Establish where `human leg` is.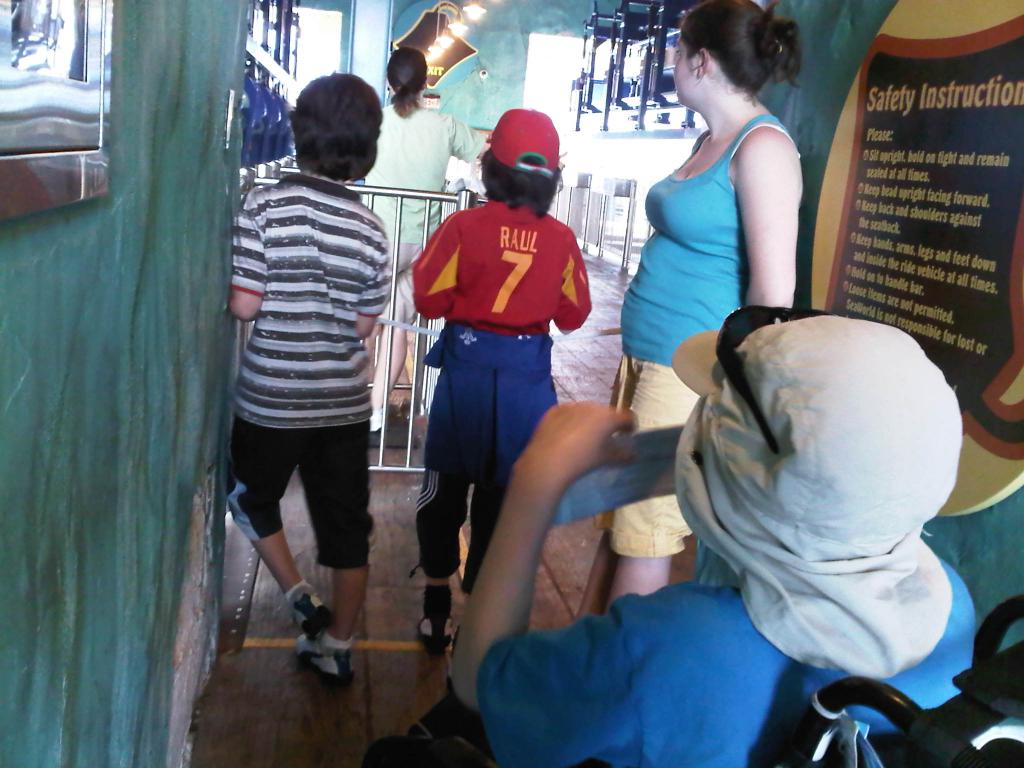
Established at [364, 243, 425, 431].
